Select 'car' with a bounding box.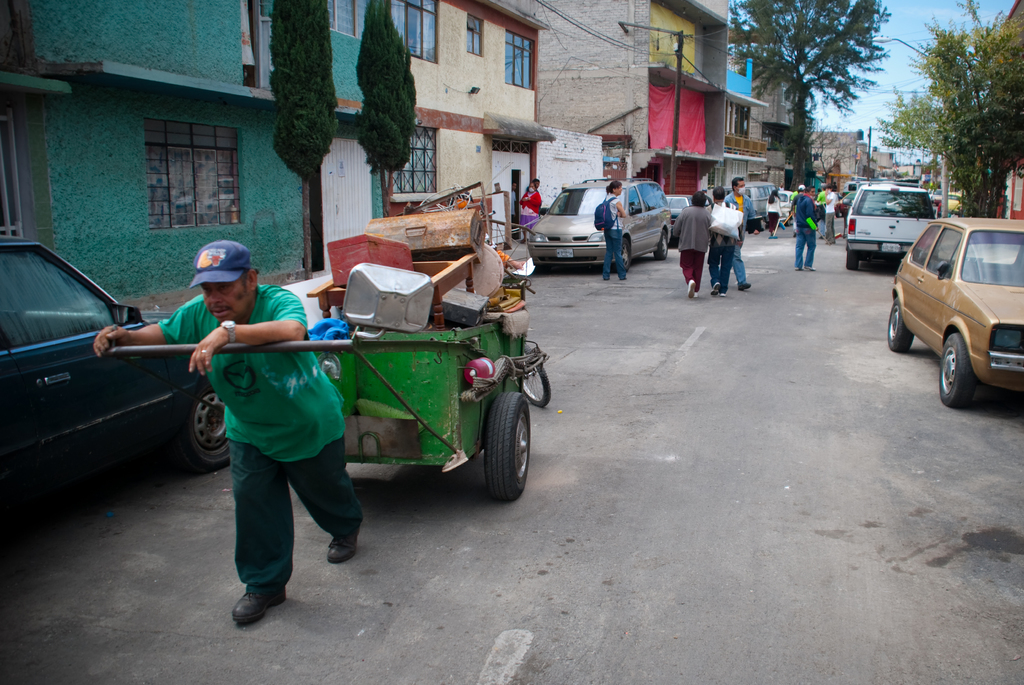
892,202,1019,412.
